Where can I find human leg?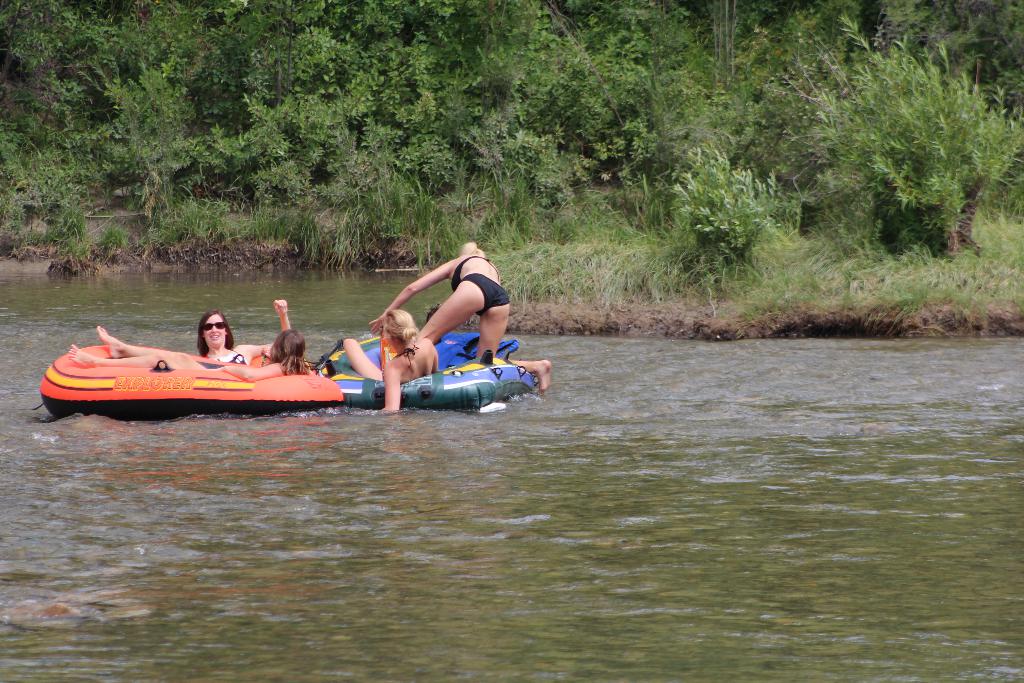
You can find it at 477/285/552/395.
